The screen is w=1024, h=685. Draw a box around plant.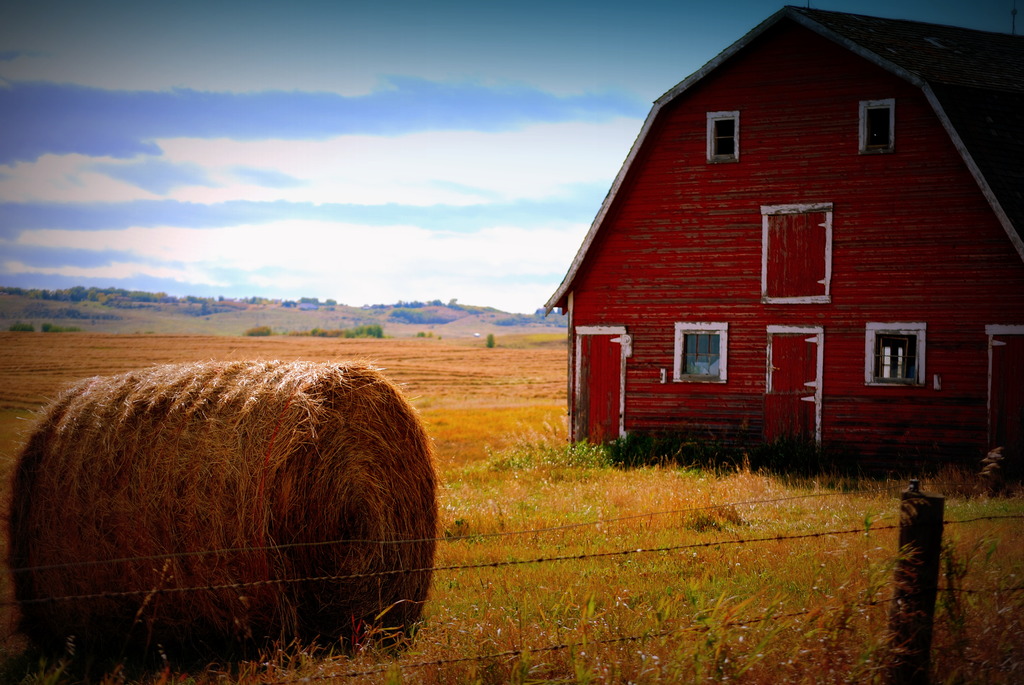
[x1=467, y1=304, x2=481, y2=315].
